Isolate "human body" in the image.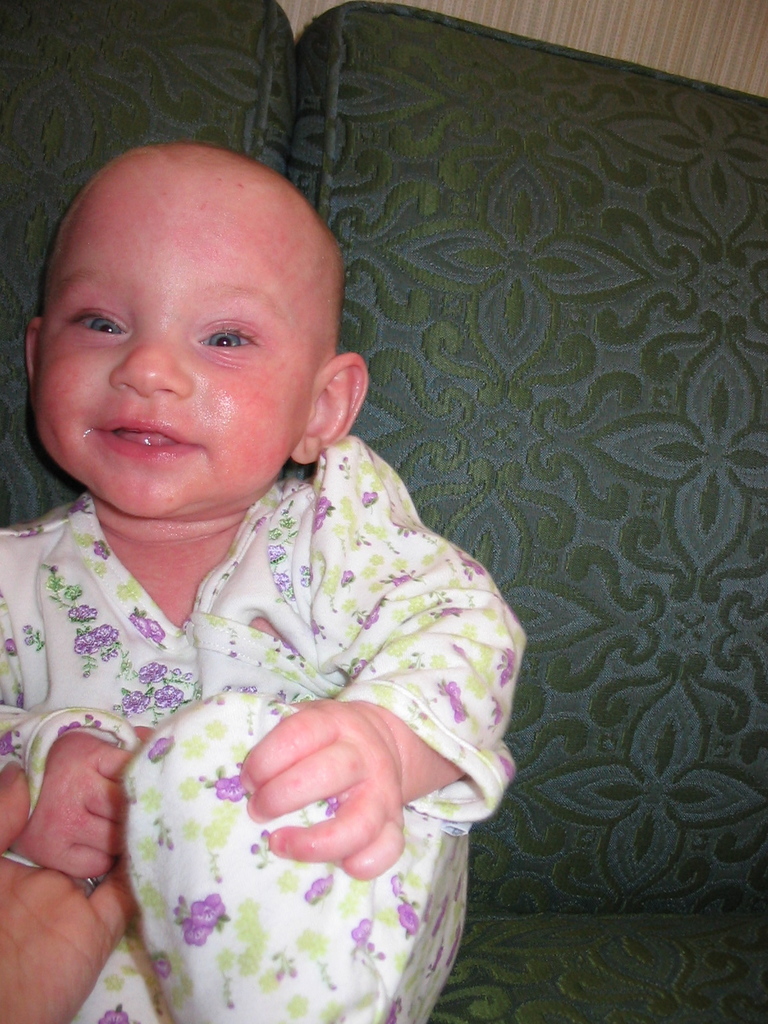
Isolated region: {"left": 0, "top": 771, "right": 145, "bottom": 1016}.
